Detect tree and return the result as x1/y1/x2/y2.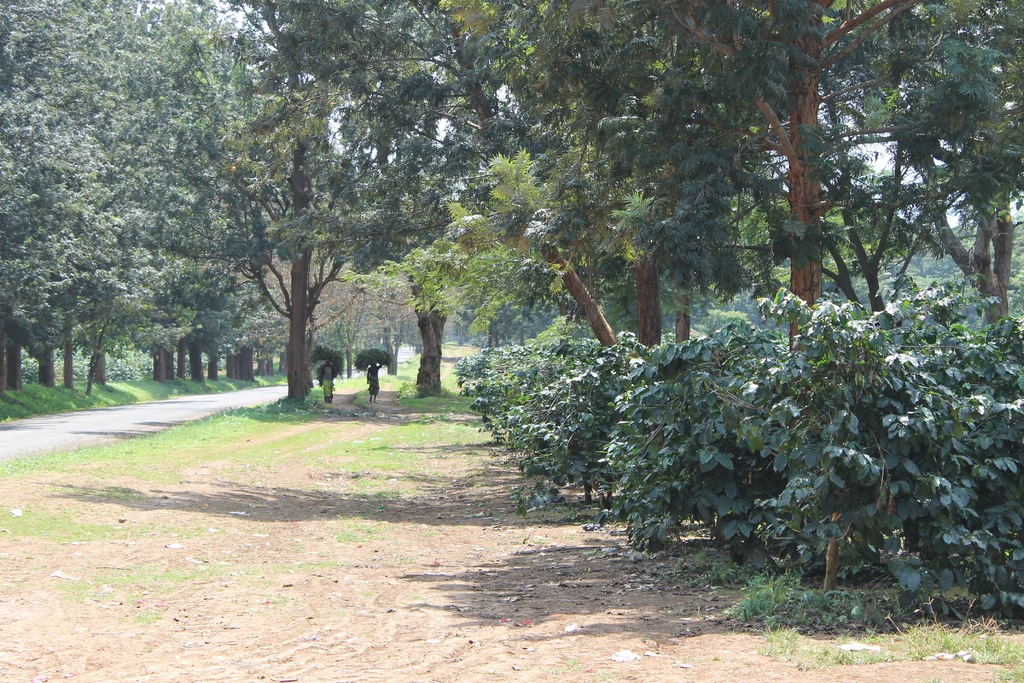
706/95/934/325.
